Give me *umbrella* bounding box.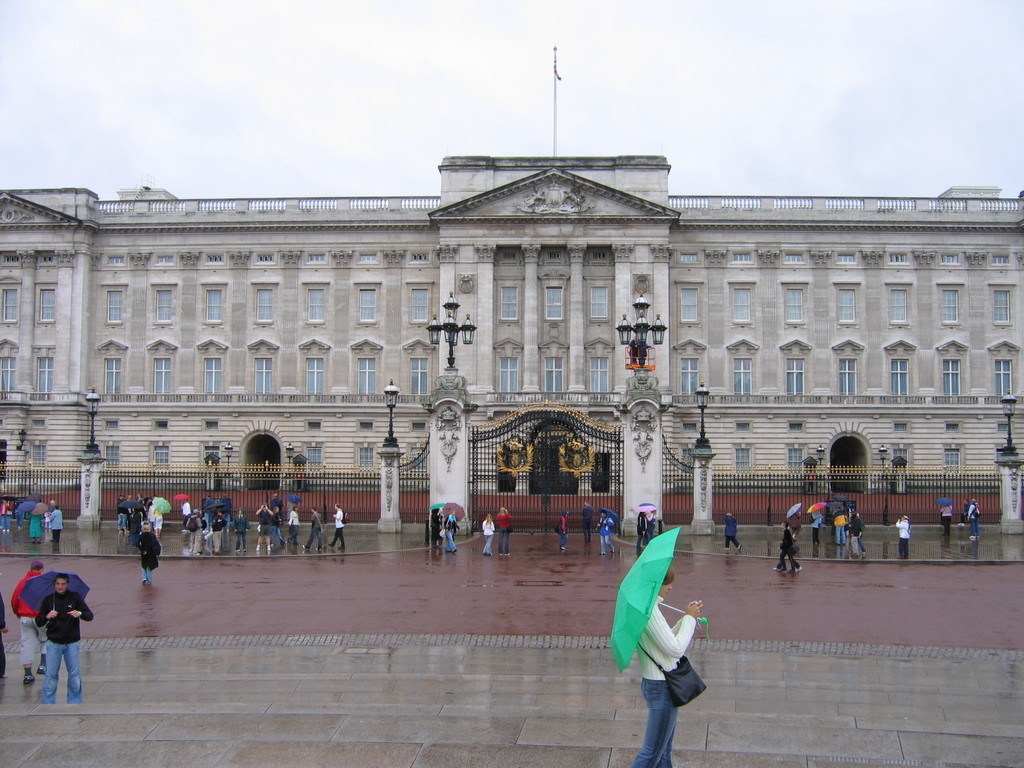
790, 502, 801, 518.
